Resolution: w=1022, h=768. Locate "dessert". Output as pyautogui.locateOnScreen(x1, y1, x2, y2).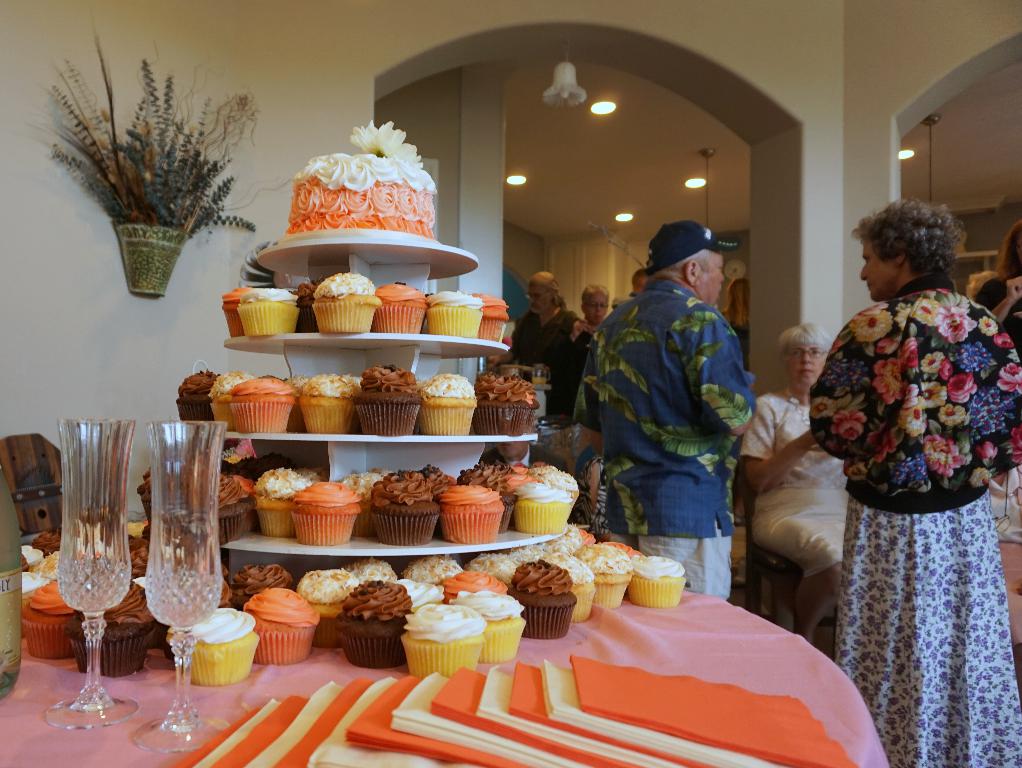
pyautogui.locateOnScreen(364, 280, 420, 339).
